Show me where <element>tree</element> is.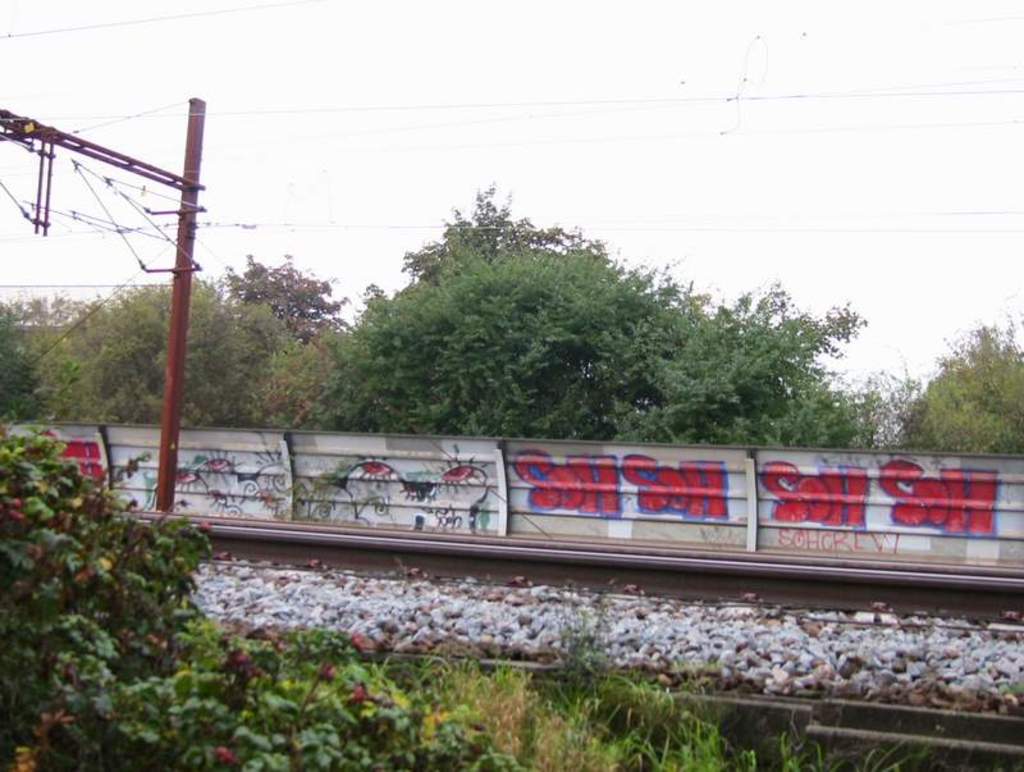
<element>tree</element> is at pyautogui.locateOnScreen(268, 323, 355, 419).
